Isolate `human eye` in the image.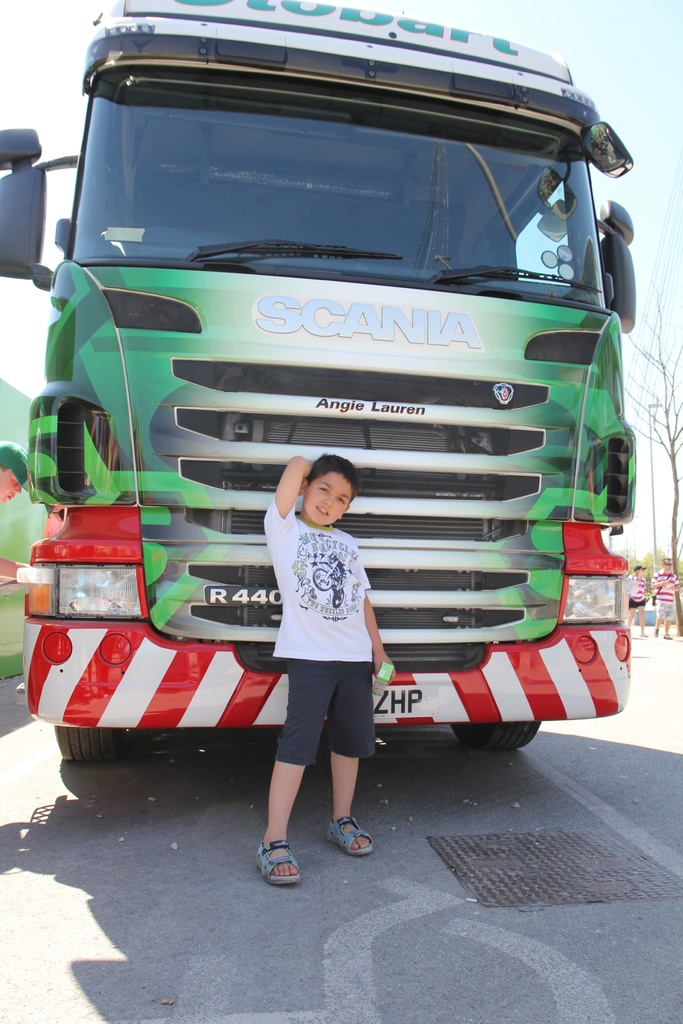
Isolated region: x1=337, y1=495, x2=346, y2=504.
